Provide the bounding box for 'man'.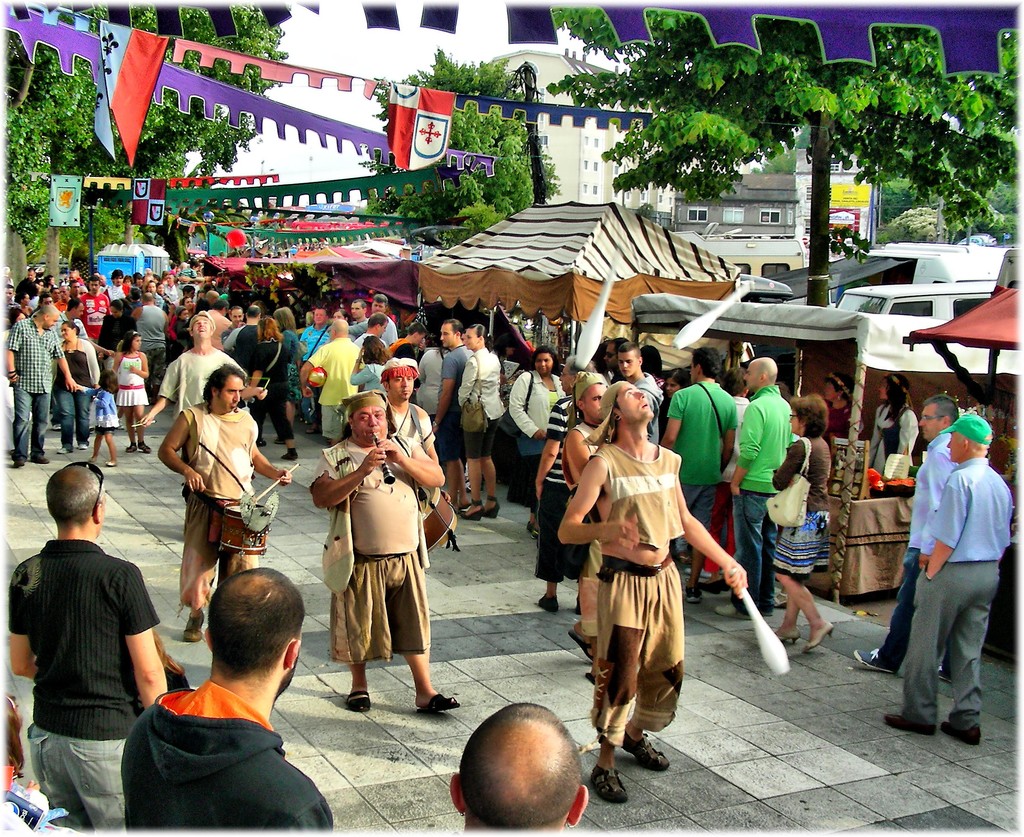
{"x1": 300, "y1": 317, "x2": 366, "y2": 451}.
